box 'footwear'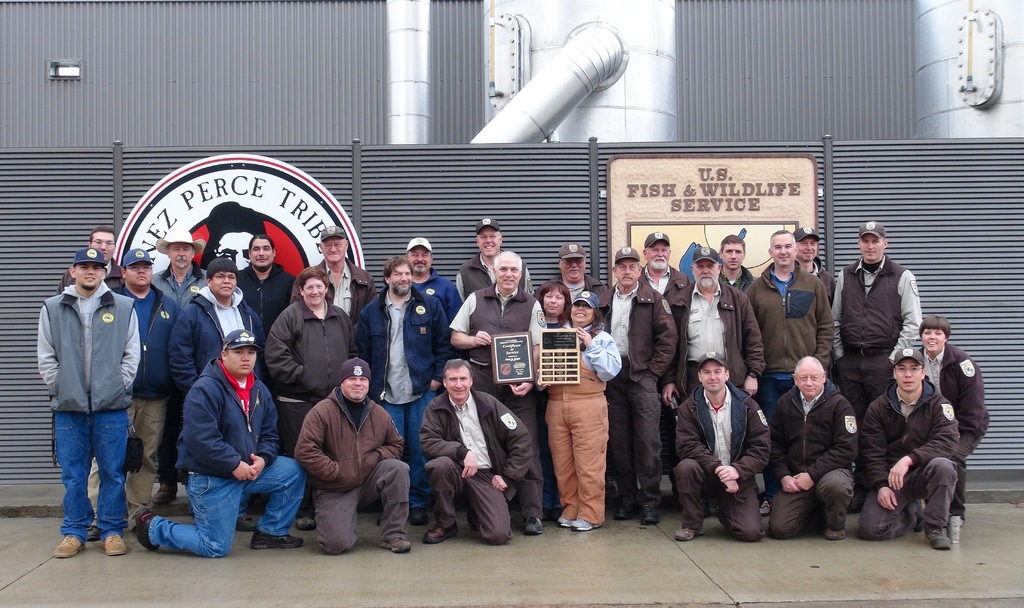
(x1=378, y1=534, x2=412, y2=552)
